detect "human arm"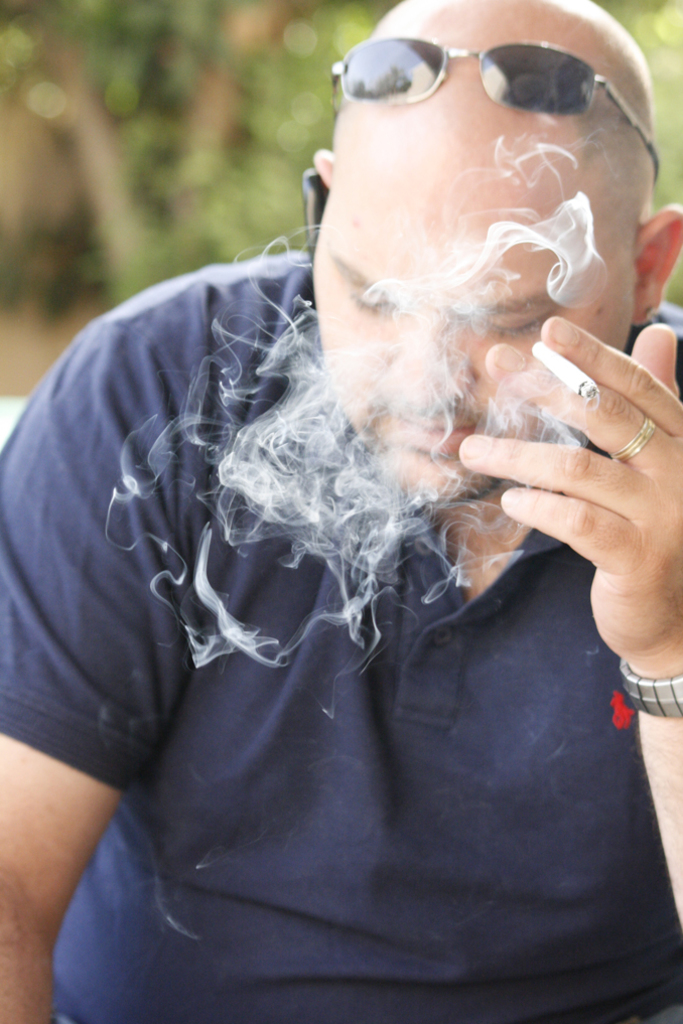
{"left": 463, "top": 317, "right": 682, "bottom": 918}
